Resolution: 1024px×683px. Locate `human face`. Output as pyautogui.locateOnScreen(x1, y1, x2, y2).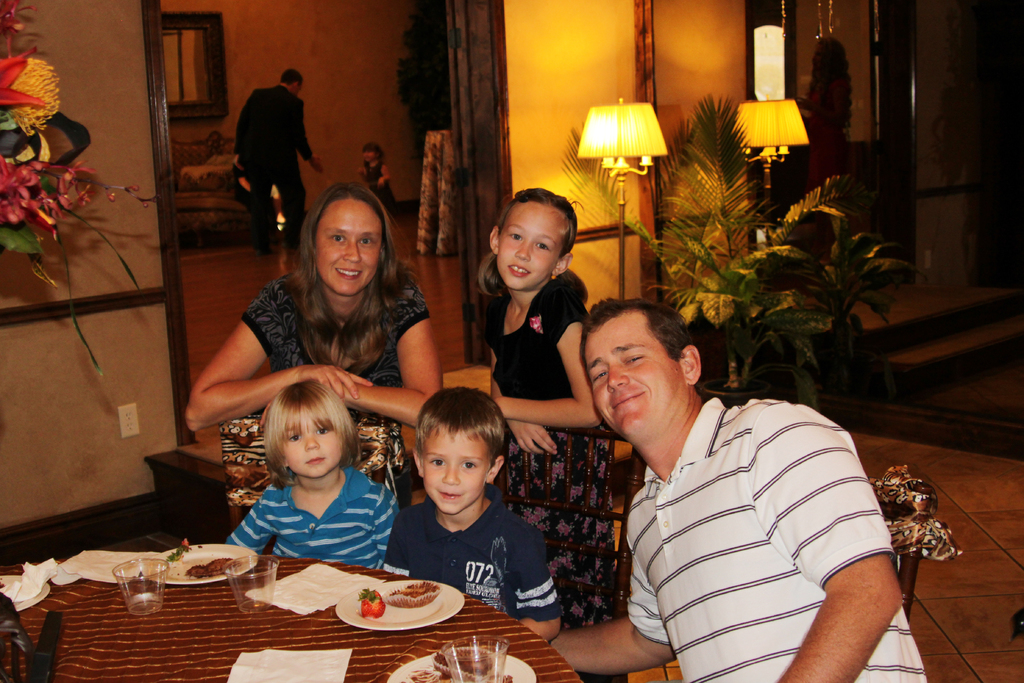
pyautogui.locateOnScreen(316, 197, 381, 296).
